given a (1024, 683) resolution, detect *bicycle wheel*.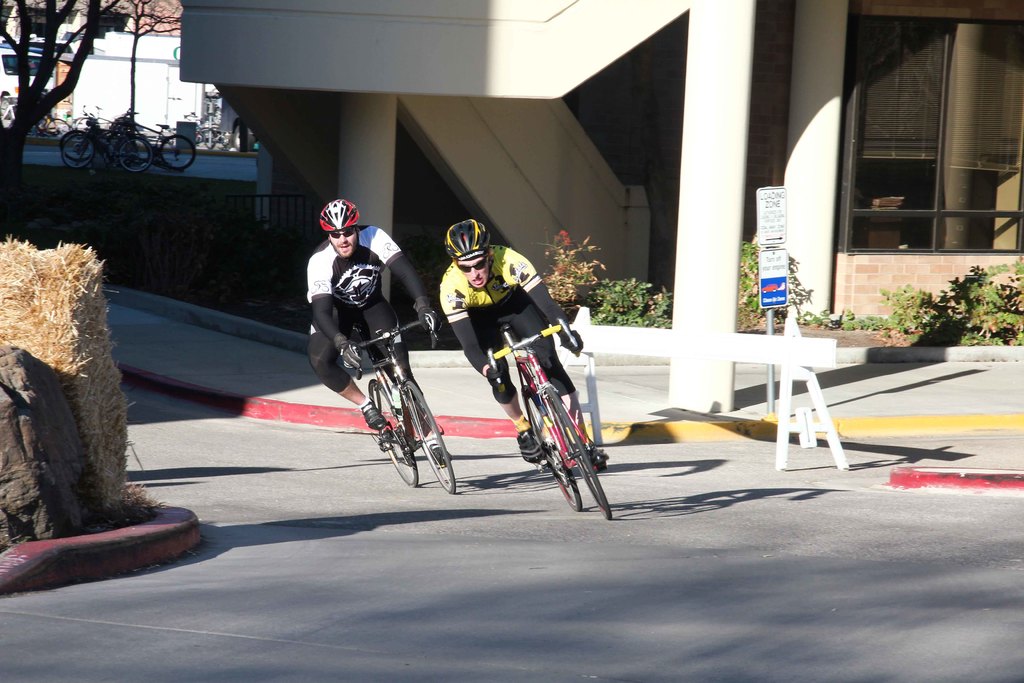
158, 132, 198, 172.
